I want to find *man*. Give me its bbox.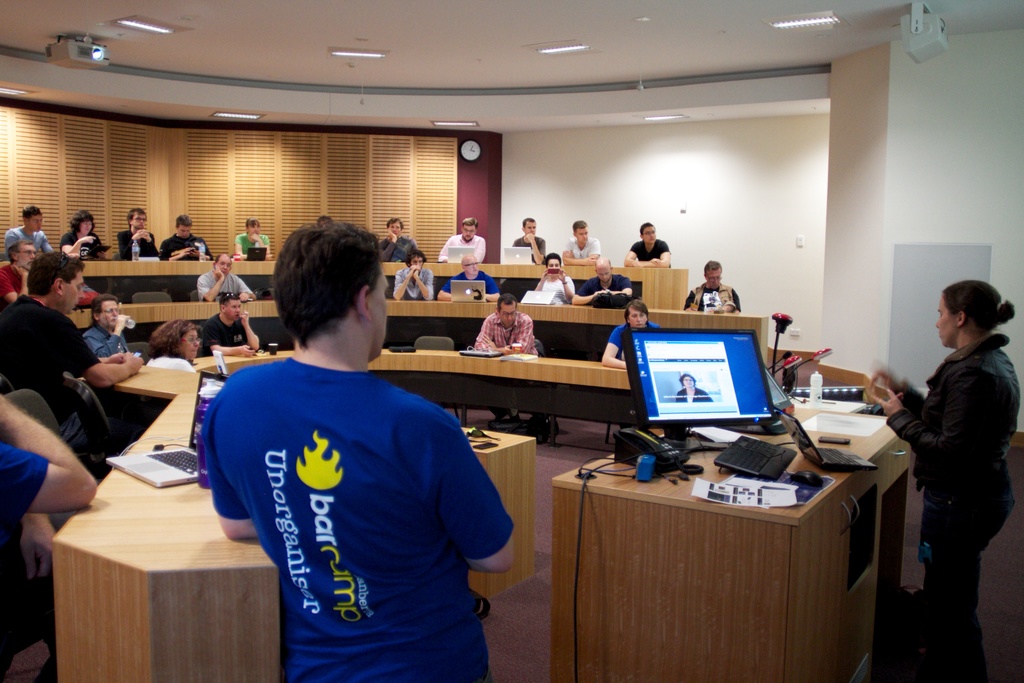
rect(164, 219, 216, 258).
